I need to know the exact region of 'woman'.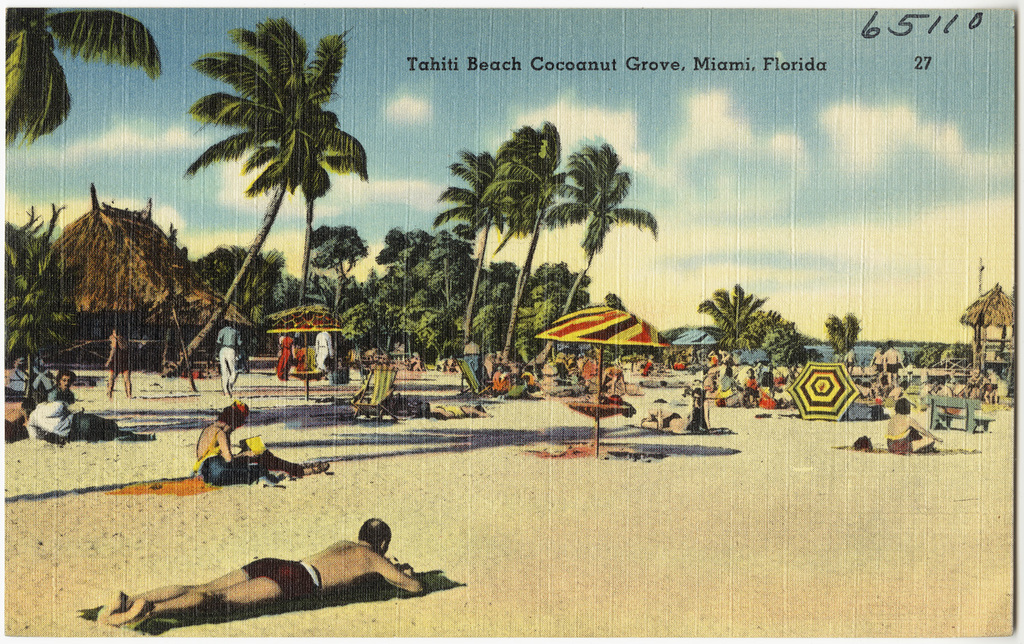
Region: left=193, top=400, right=328, bottom=481.
